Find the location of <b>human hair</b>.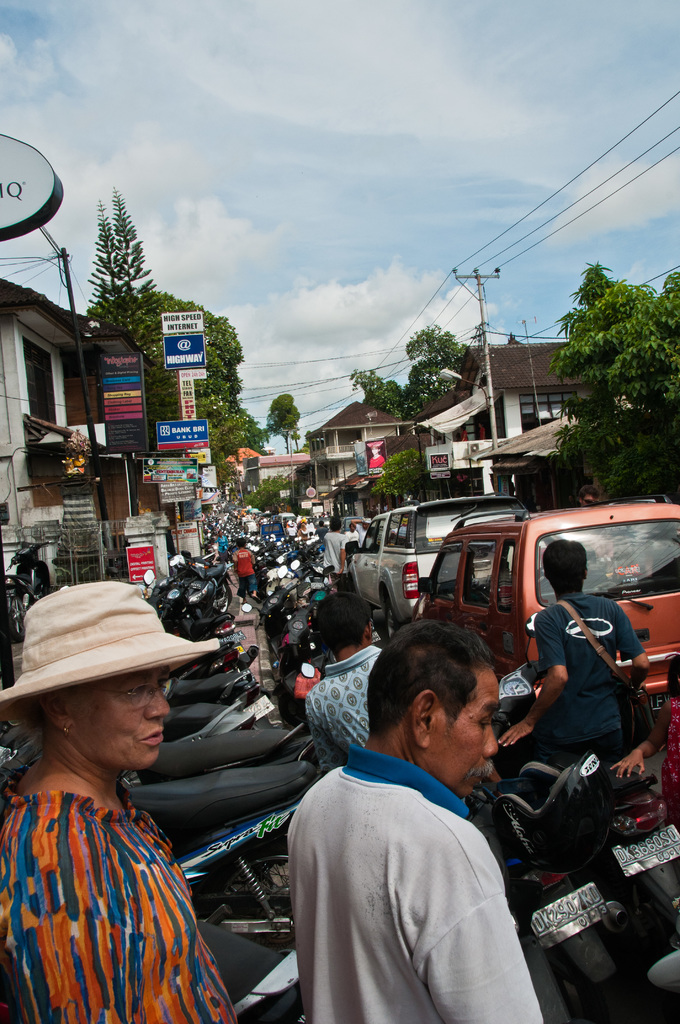
Location: left=329, top=515, right=341, bottom=531.
